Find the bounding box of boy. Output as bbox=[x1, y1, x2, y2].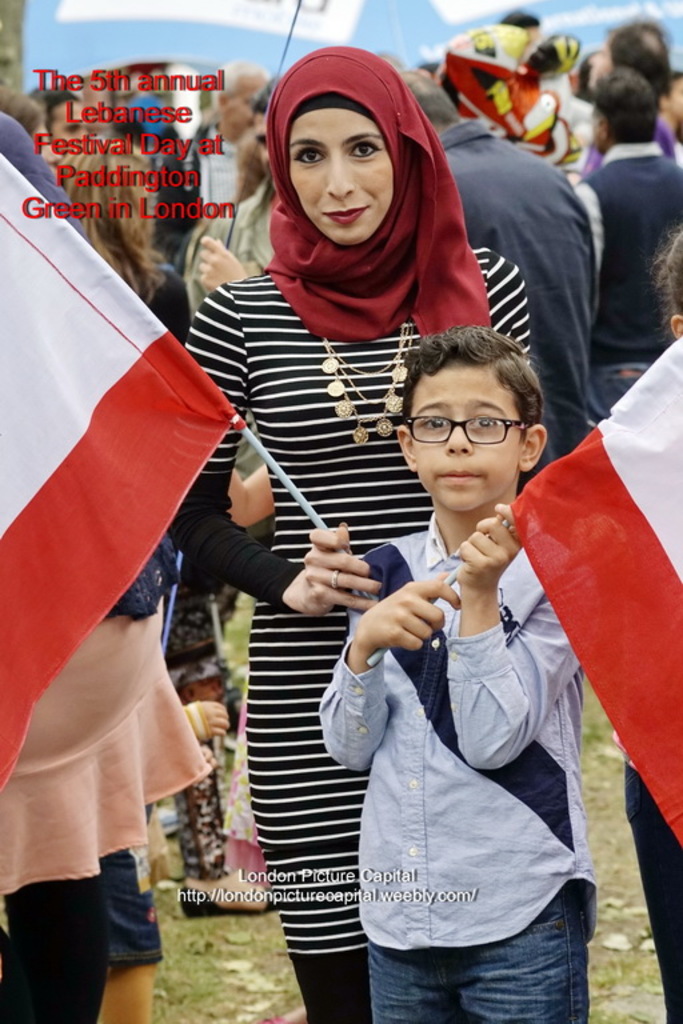
bbox=[320, 305, 598, 1015].
